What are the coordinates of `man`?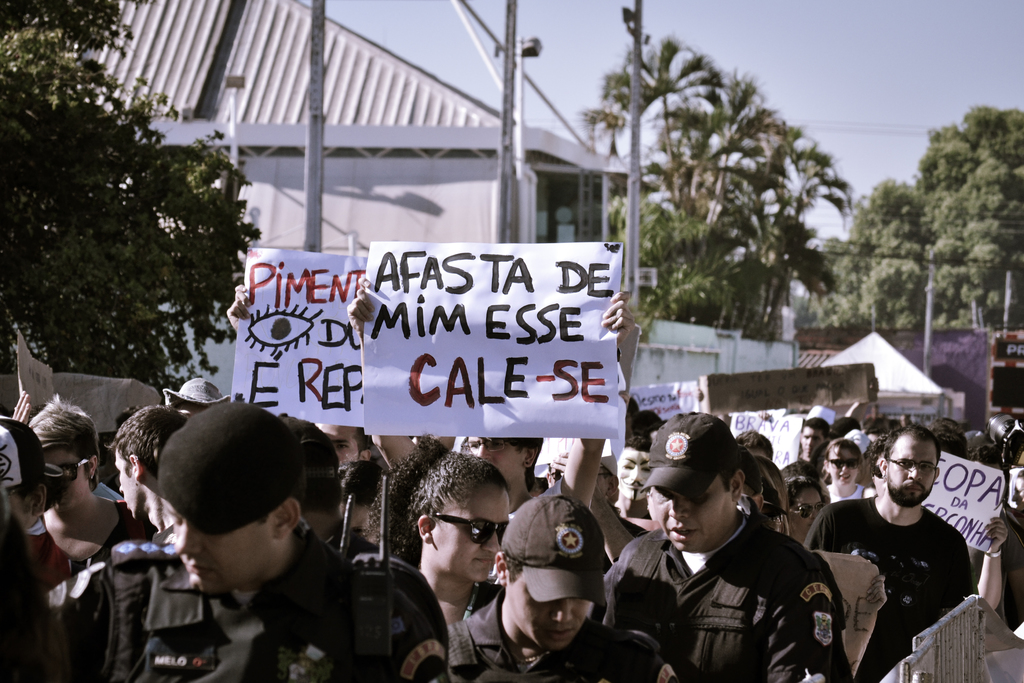
BBox(813, 427, 1000, 675).
